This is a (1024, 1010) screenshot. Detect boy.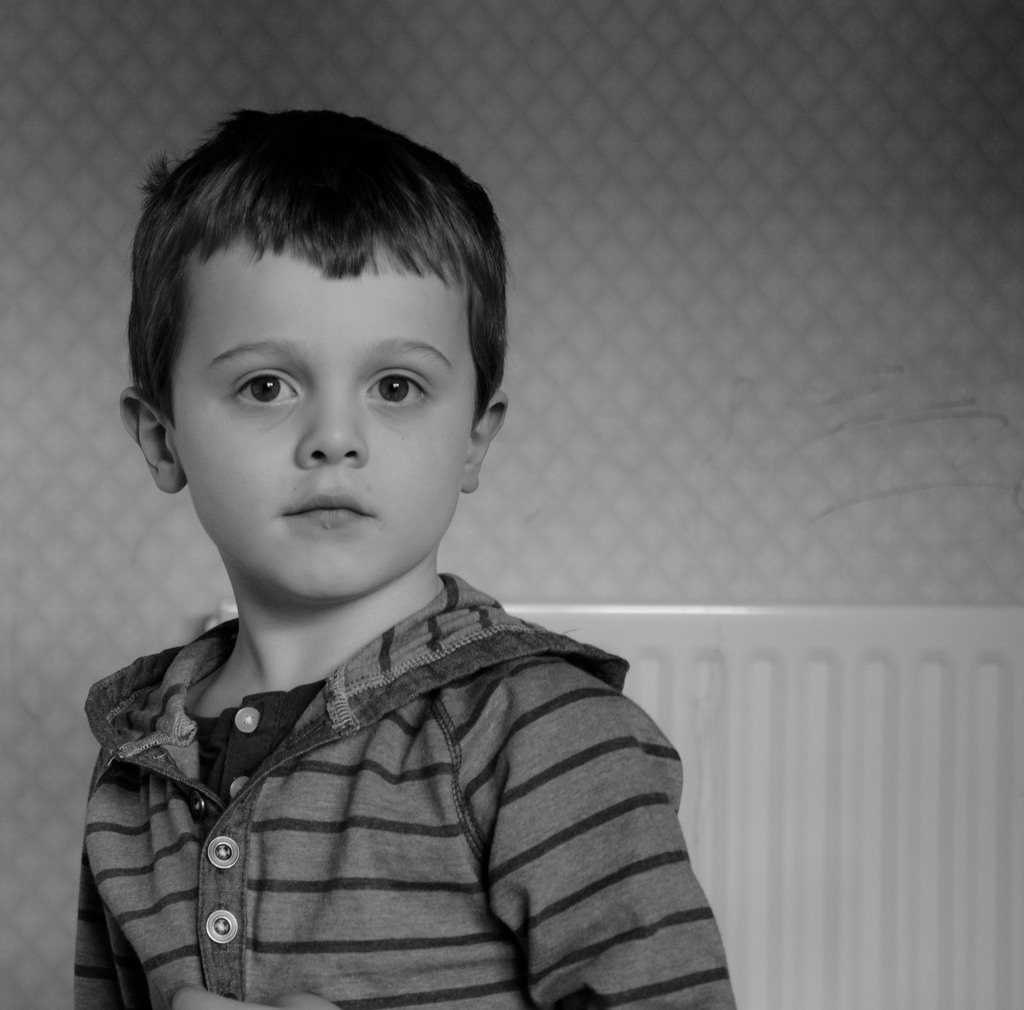
65,107,738,1009.
